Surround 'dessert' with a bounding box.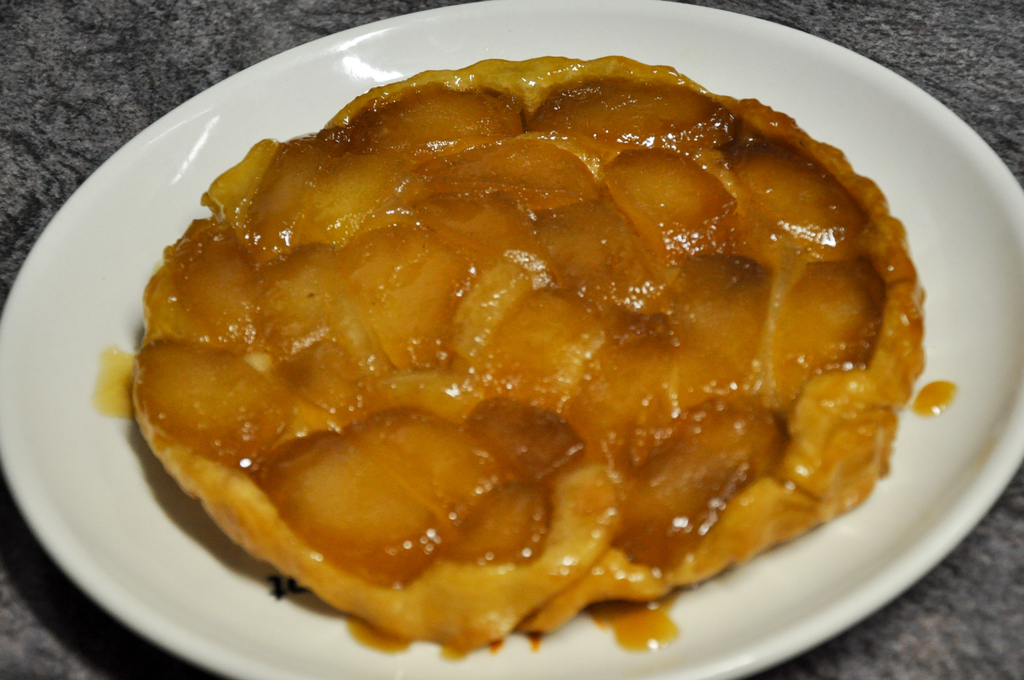
(left=117, top=35, right=953, bottom=663).
